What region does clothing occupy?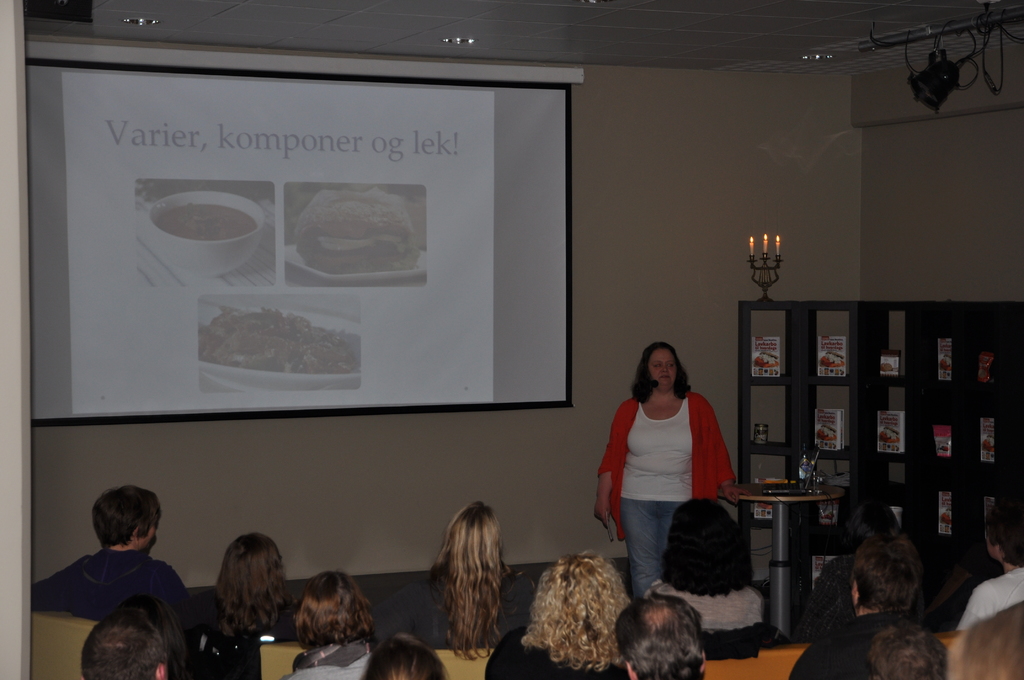
411,578,513,649.
